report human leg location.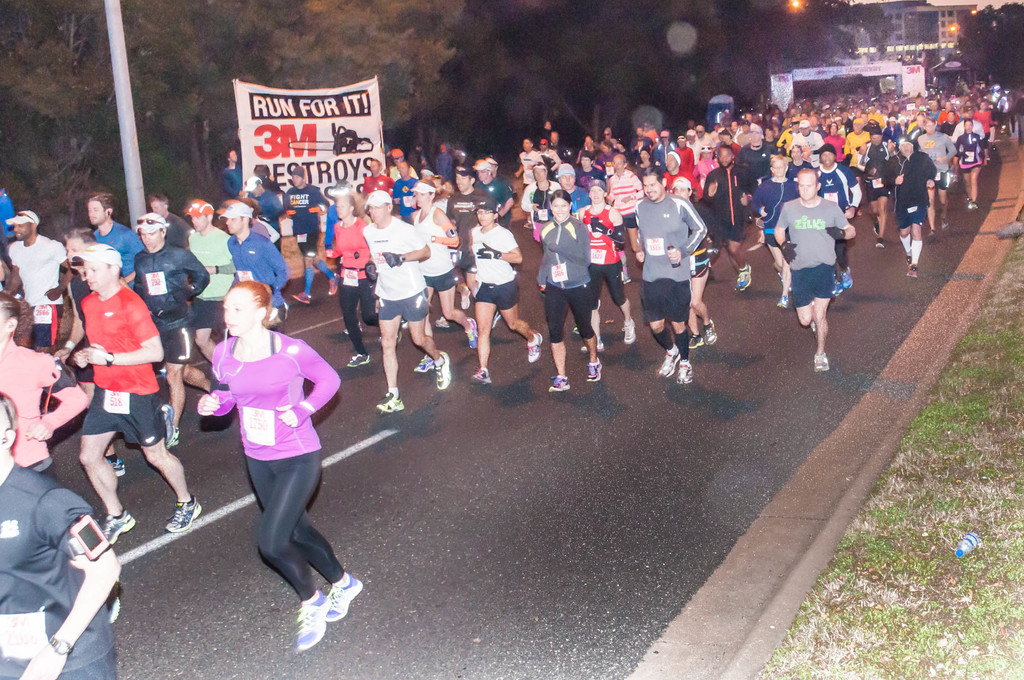
Report: select_region(937, 182, 945, 228).
